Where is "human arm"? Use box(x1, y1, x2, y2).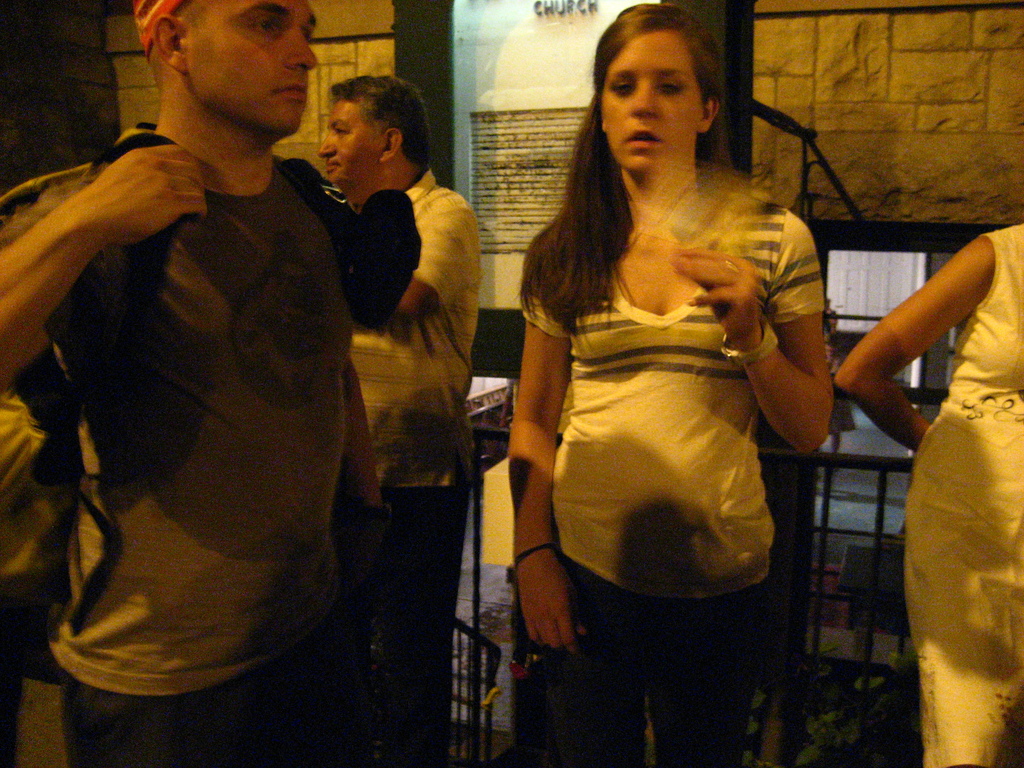
box(505, 290, 588, 651).
